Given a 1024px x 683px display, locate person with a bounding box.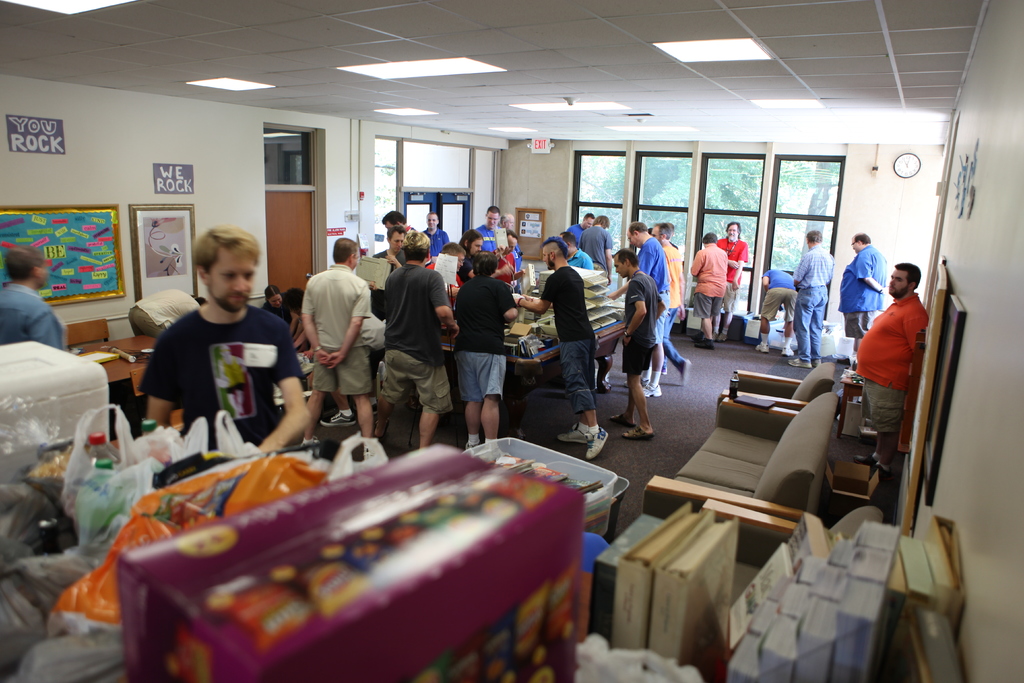
Located: (652, 224, 687, 385).
